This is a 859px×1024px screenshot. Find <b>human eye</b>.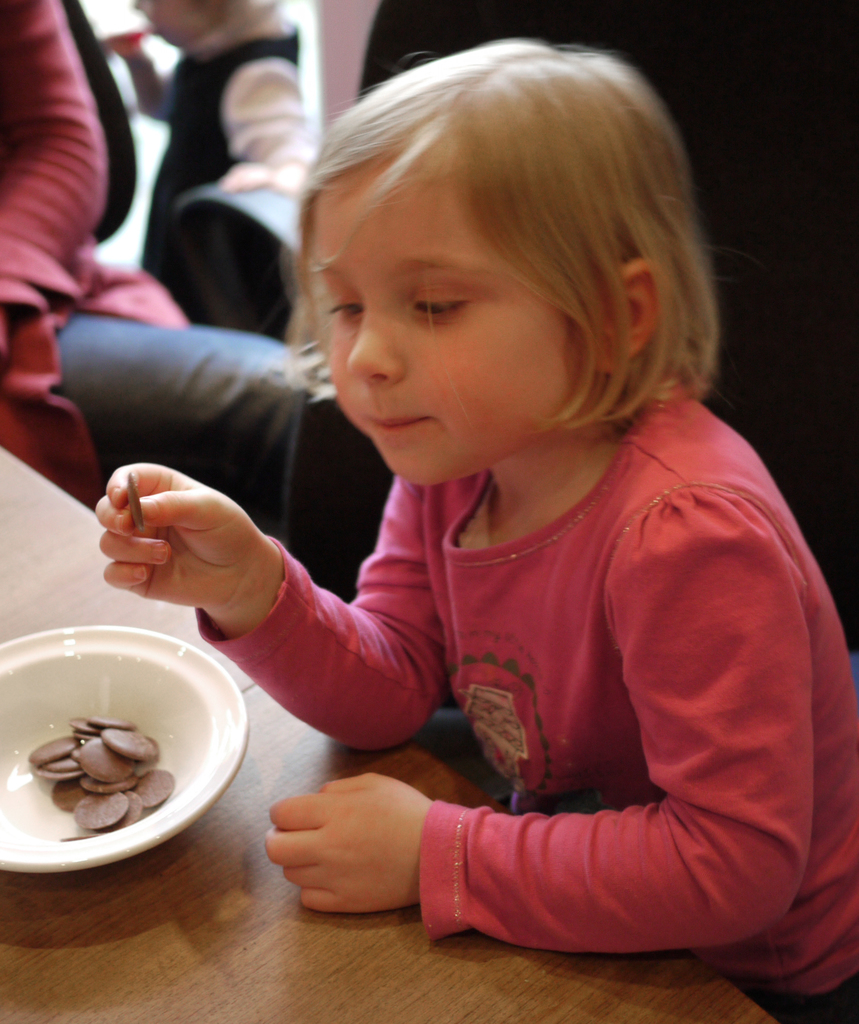
Bounding box: 334:300:368:323.
